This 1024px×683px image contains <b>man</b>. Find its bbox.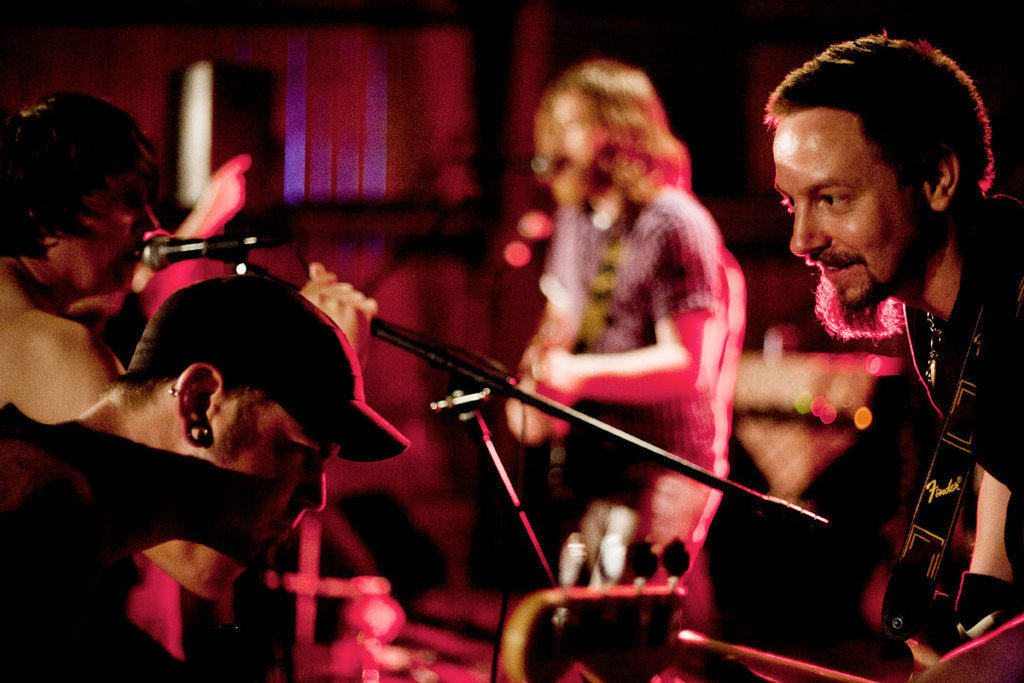
<region>0, 91, 373, 596</region>.
